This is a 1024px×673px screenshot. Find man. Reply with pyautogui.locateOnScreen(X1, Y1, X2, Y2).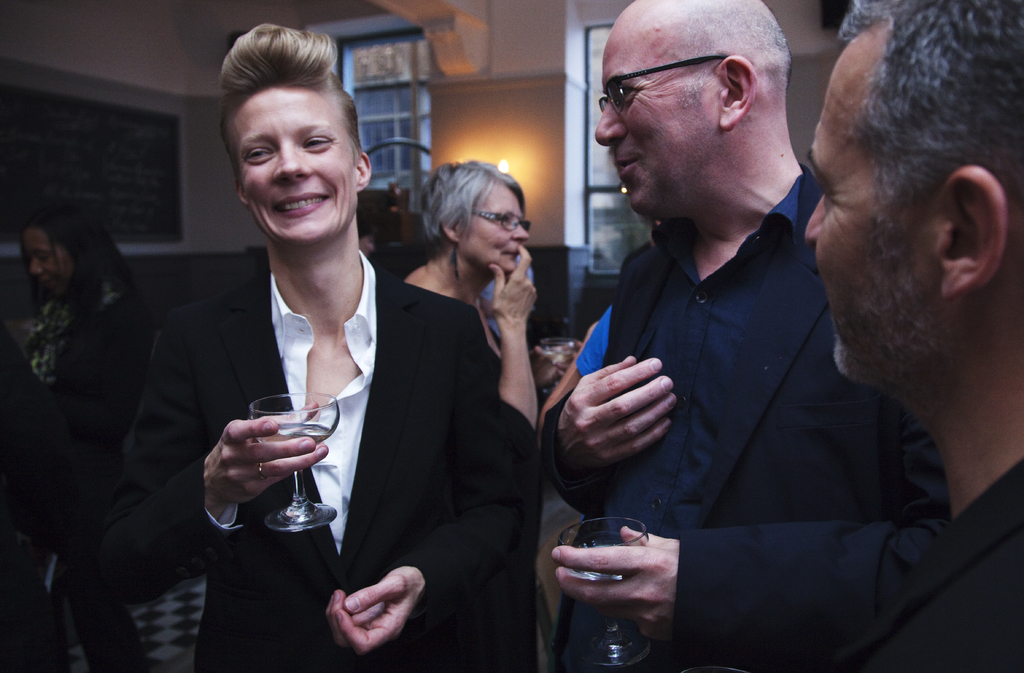
pyautogui.locateOnScreen(800, 0, 1023, 672).
